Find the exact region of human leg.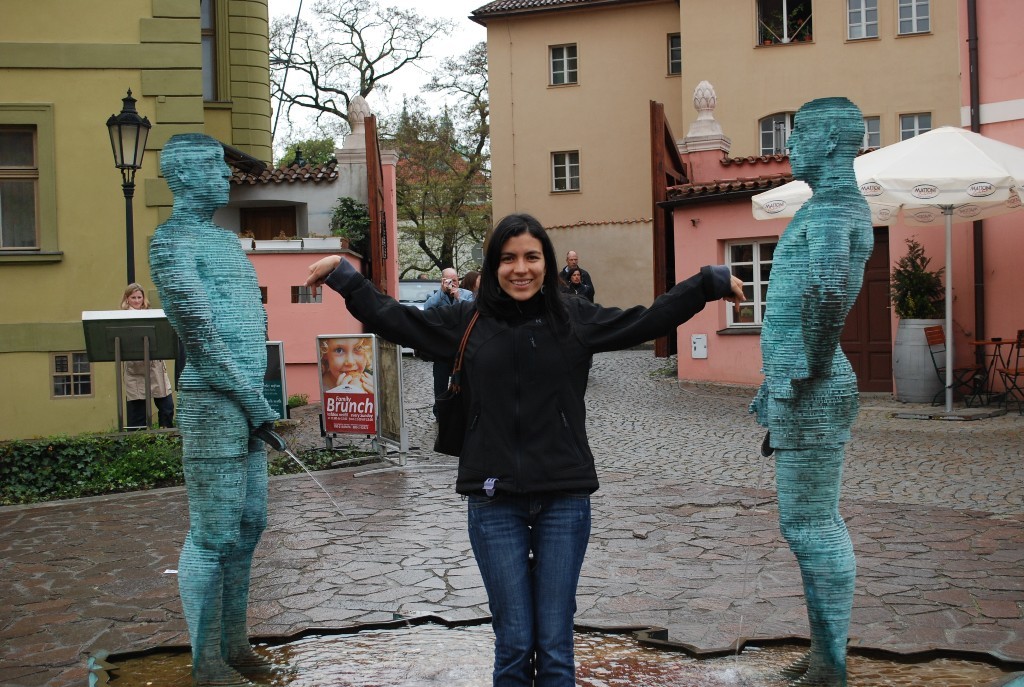
Exact region: (178, 397, 280, 686).
